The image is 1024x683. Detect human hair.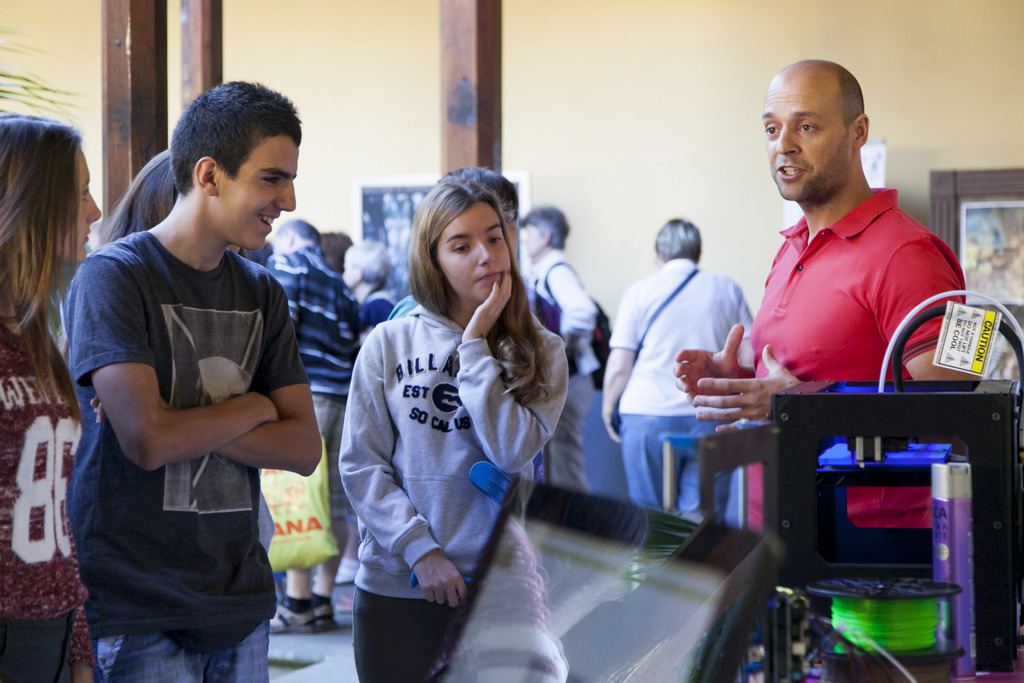
Detection: Rect(522, 200, 571, 251).
